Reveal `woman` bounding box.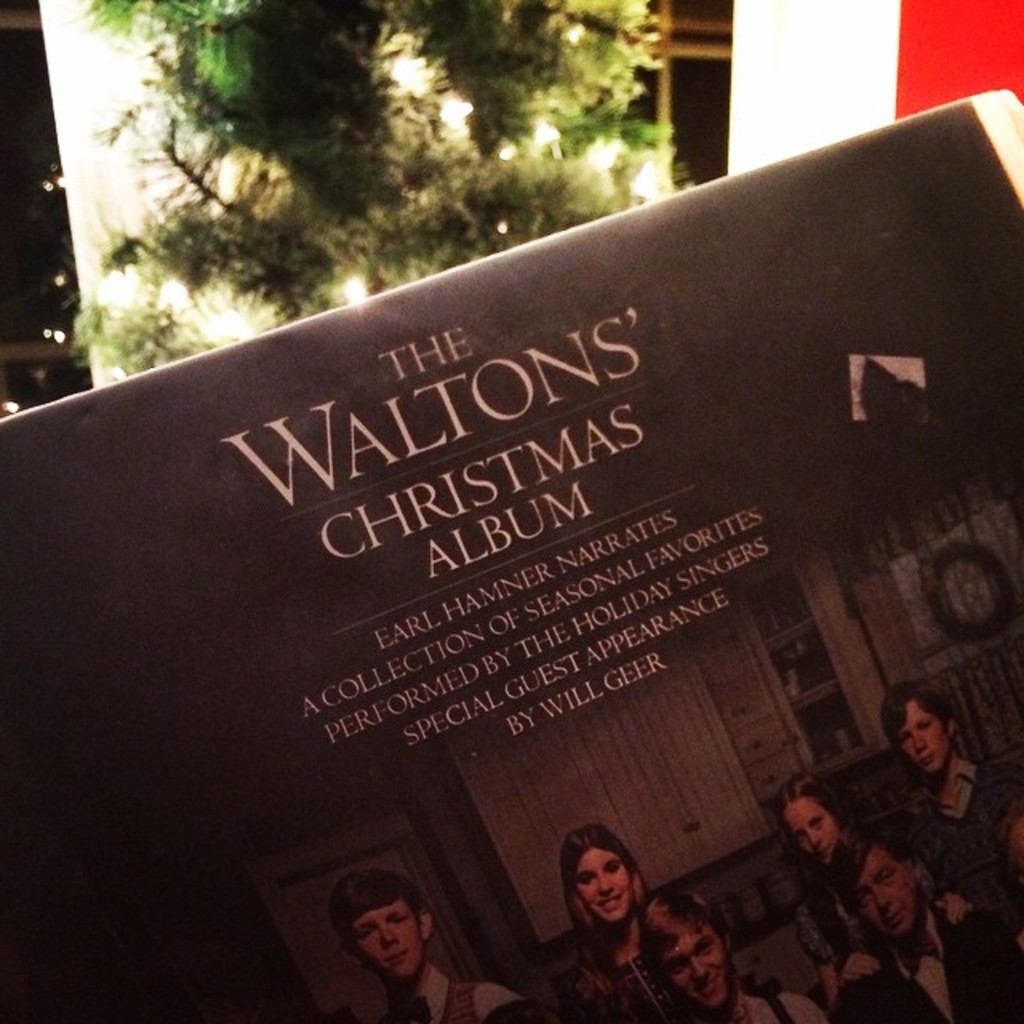
Revealed: bbox=[562, 827, 658, 1022].
